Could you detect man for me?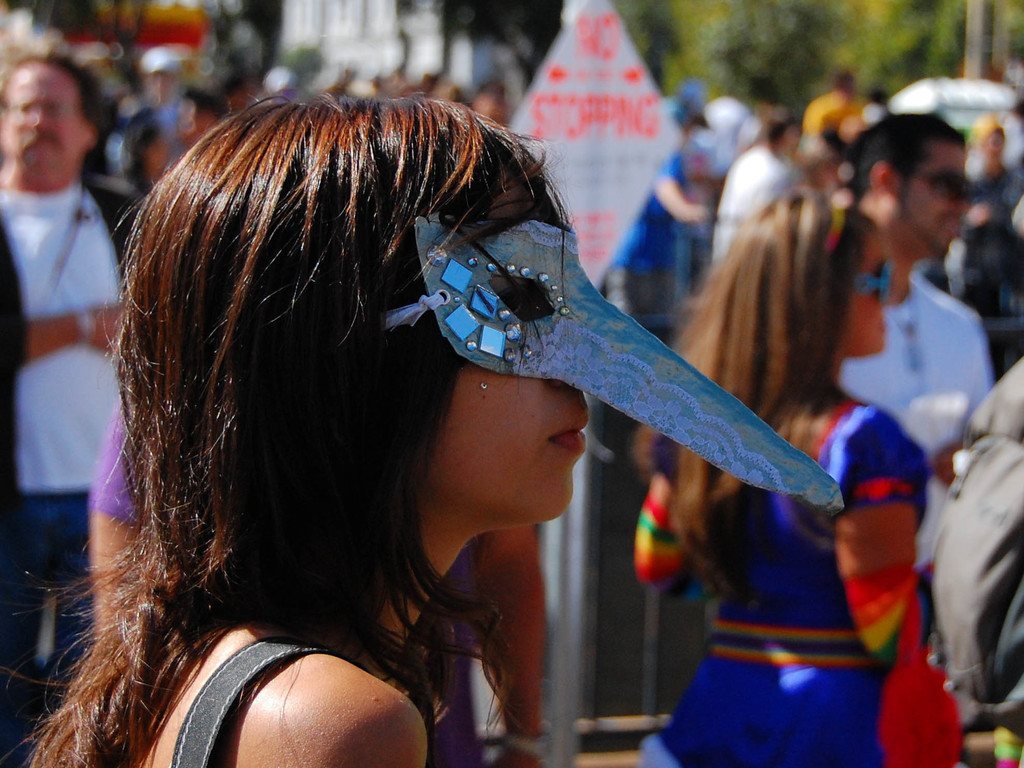
Detection result: bbox(0, 49, 139, 764).
